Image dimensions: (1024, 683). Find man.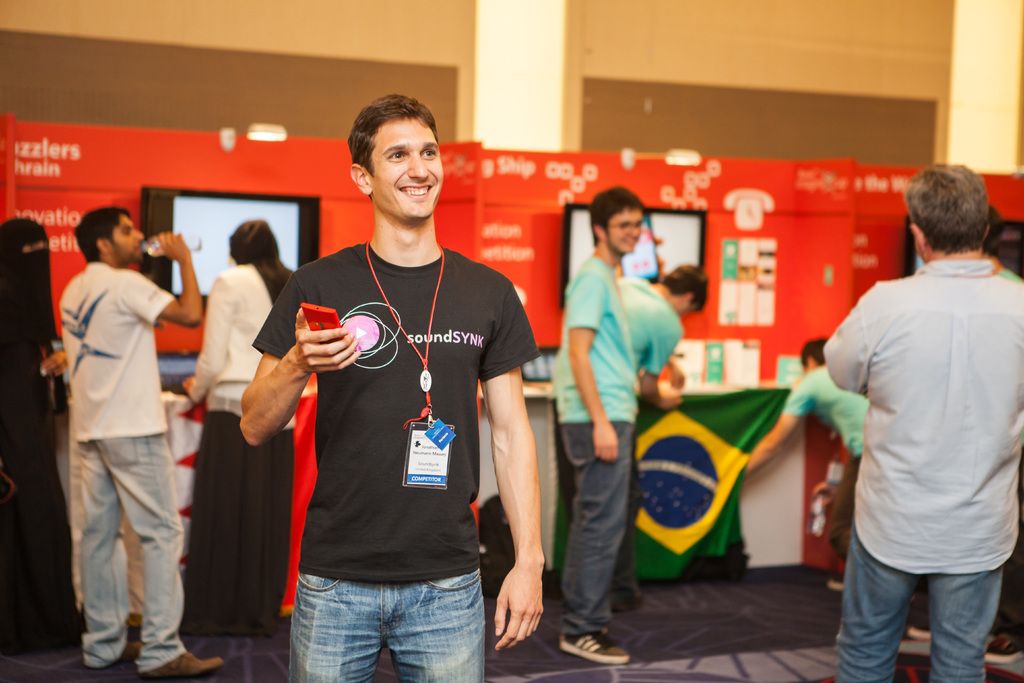
174, 215, 313, 642.
